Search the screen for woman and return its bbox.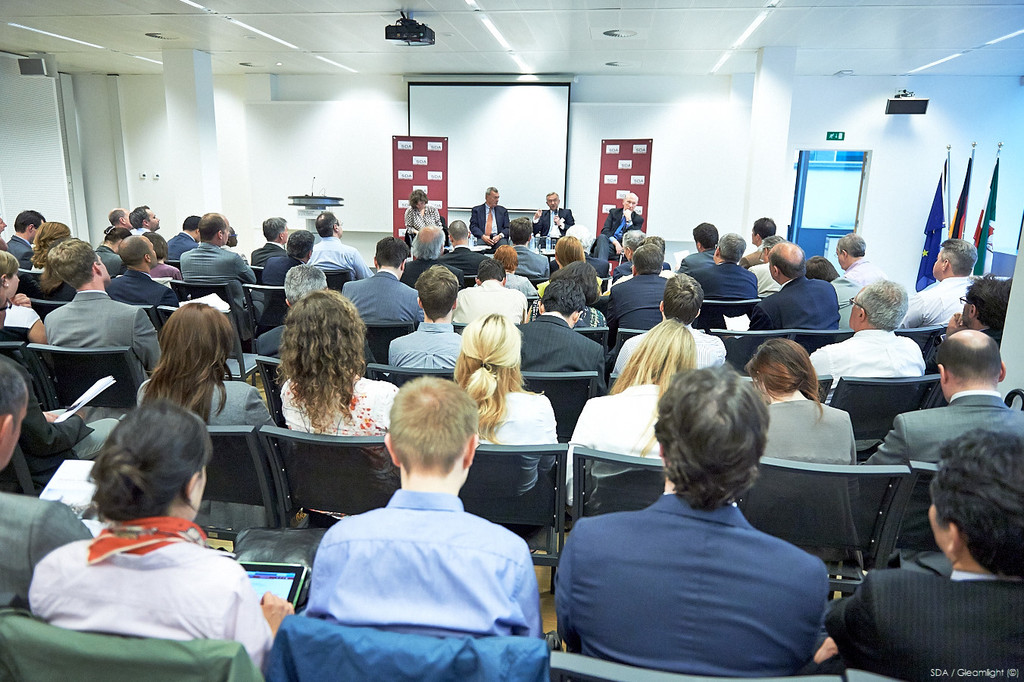
Found: box(404, 186, 448, 241).
